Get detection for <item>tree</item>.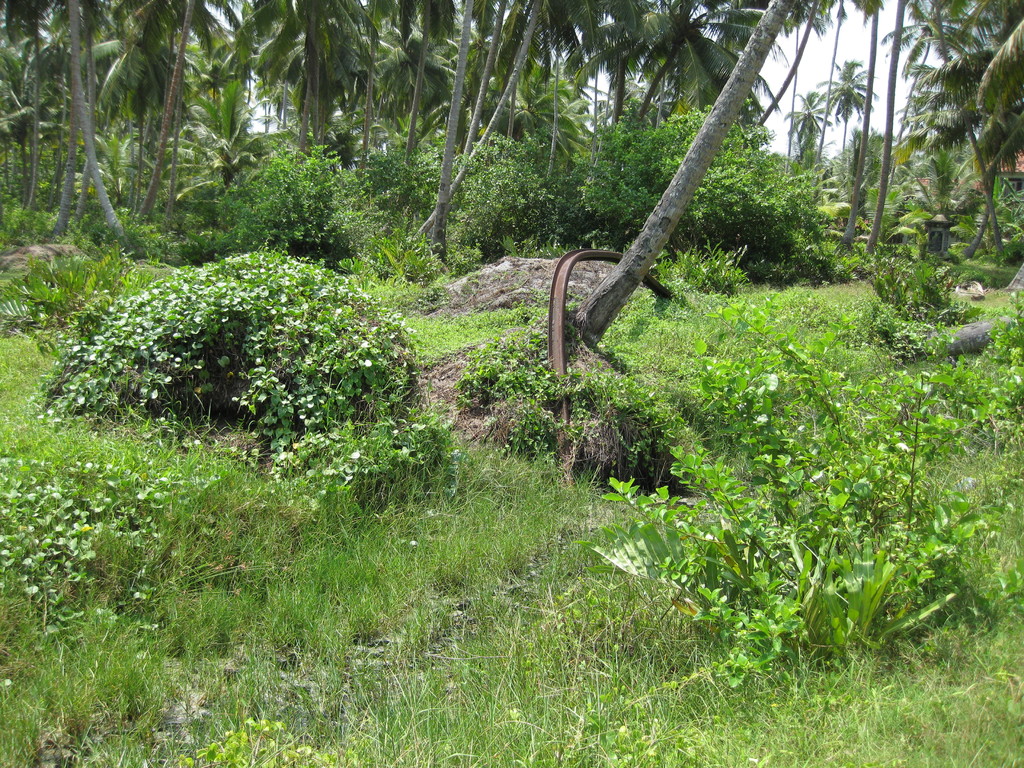
Detection: 408, 0, 547, 246.
